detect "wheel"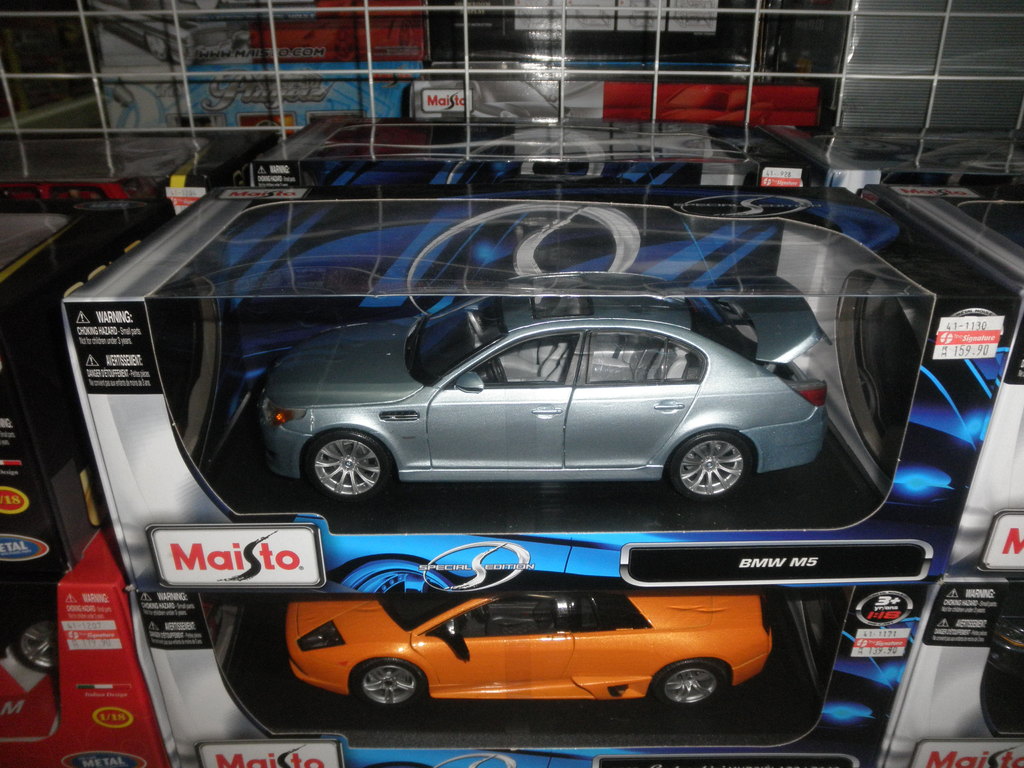
(655, 660, 723, 714)
